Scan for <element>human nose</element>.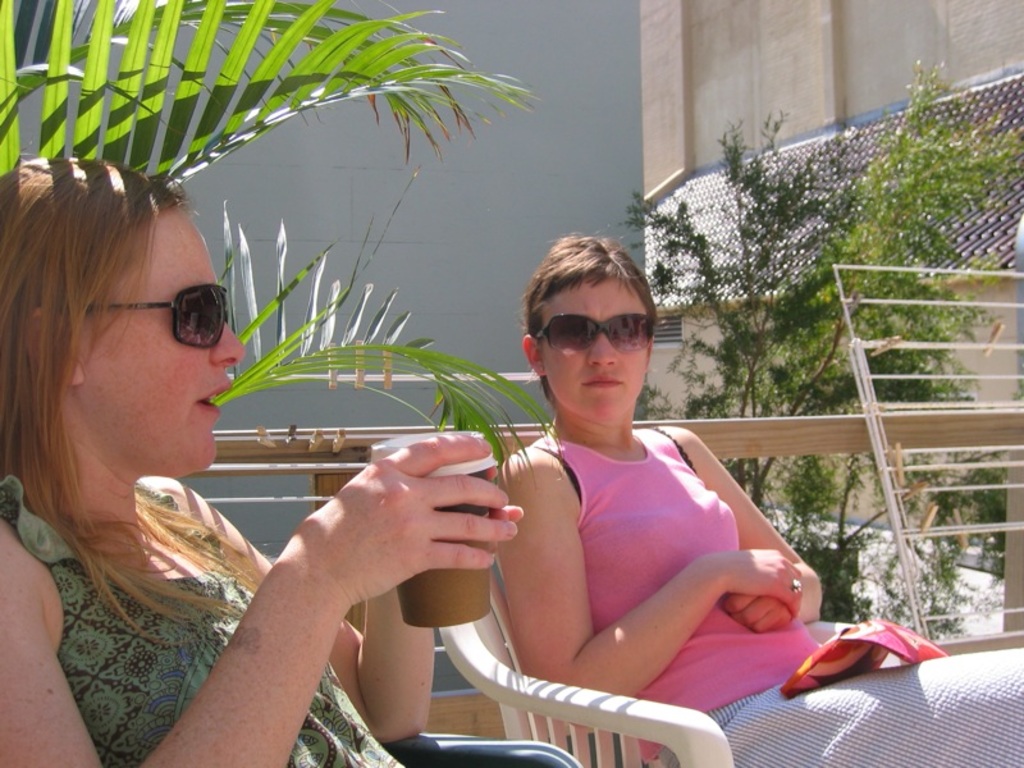
Scan result: <region>214, 317, 248, 366</region>.
